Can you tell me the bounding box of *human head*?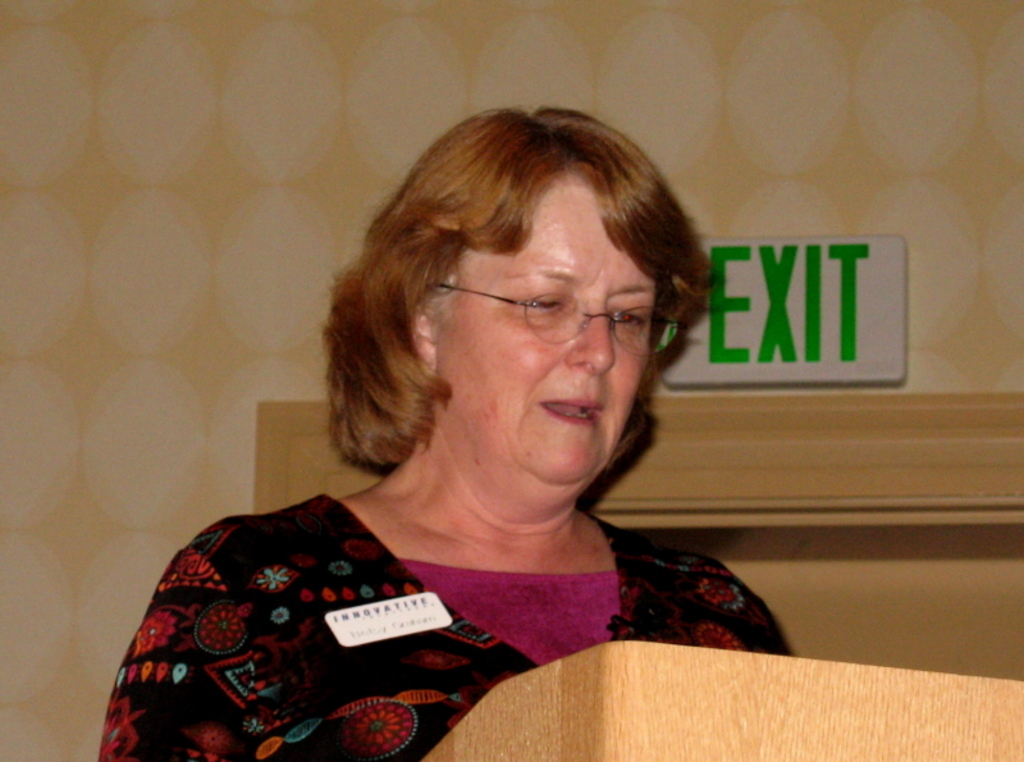
bbox=(349, 126, 698, 469).
